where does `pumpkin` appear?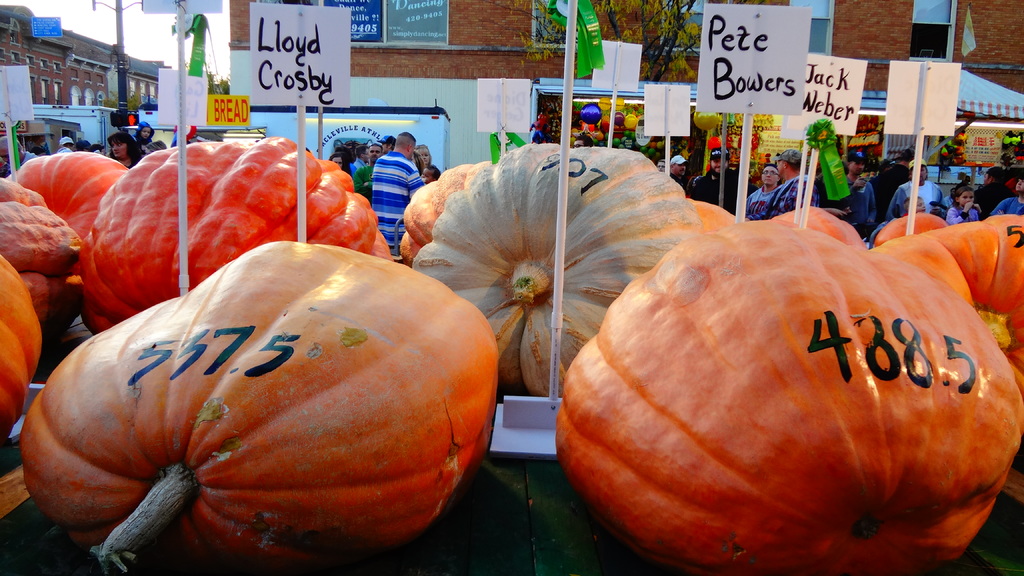
Appears at detection(79, 133, 391, 334).
